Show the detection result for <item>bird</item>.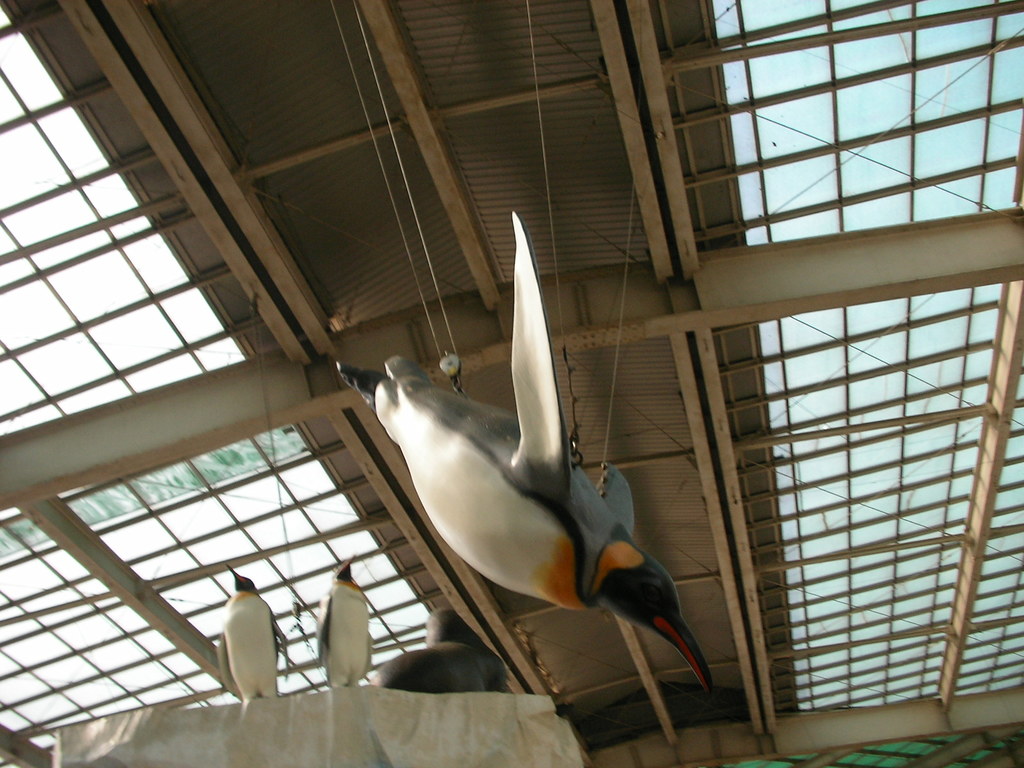
x1=216, y1=562, x2=291, y2=696.
